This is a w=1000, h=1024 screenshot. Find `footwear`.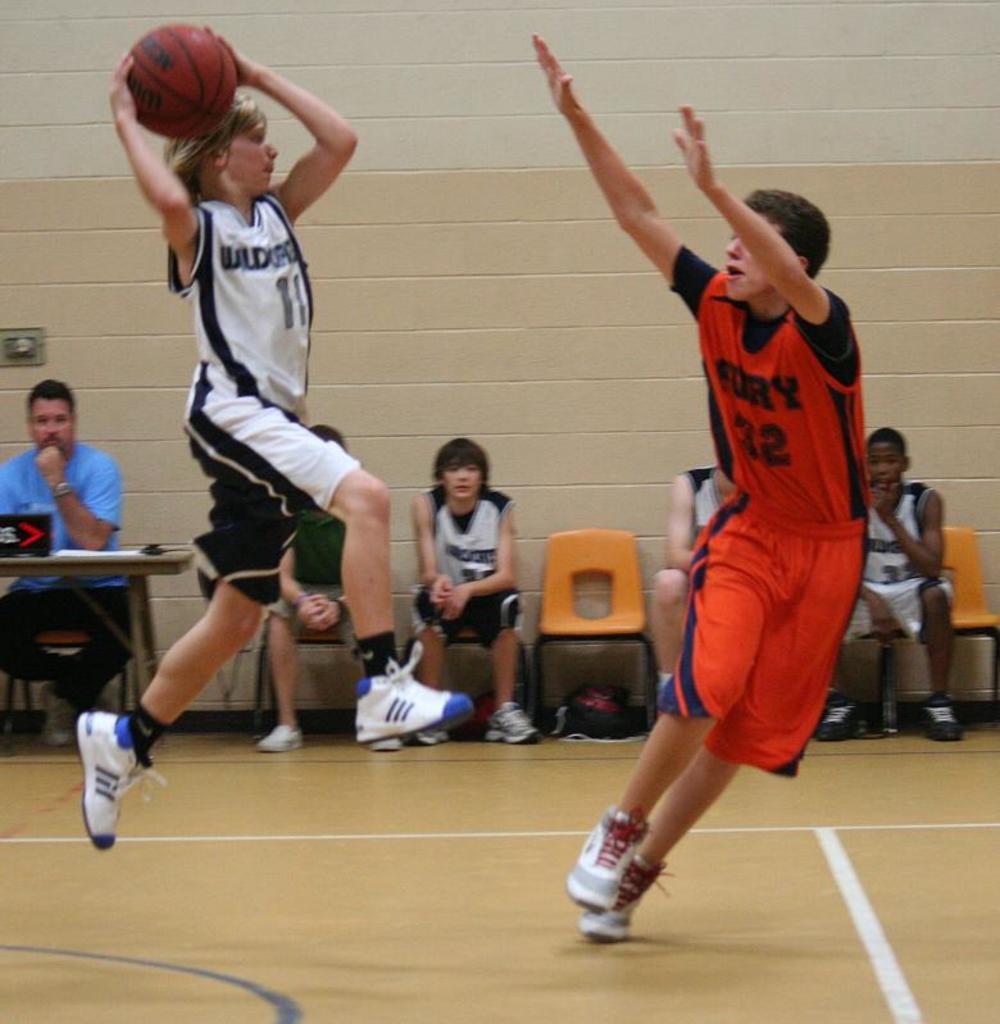
Bounding box: 355:636:474:741.
